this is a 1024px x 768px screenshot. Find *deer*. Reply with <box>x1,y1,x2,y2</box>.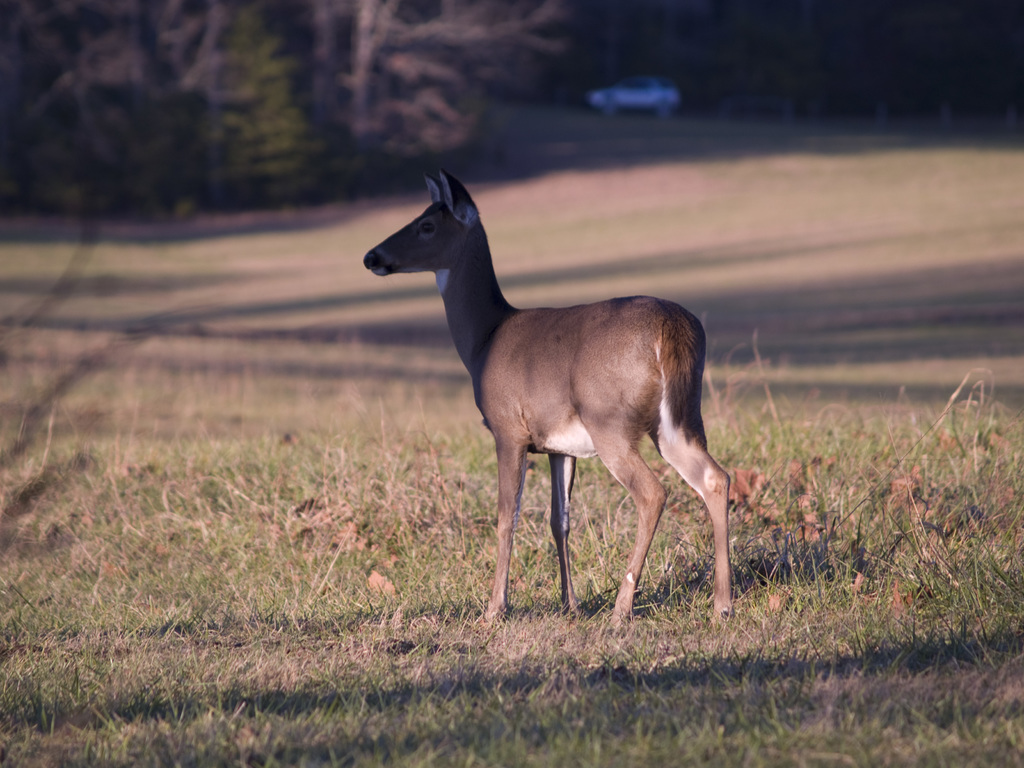
<box>362,171,731,632</box>.
